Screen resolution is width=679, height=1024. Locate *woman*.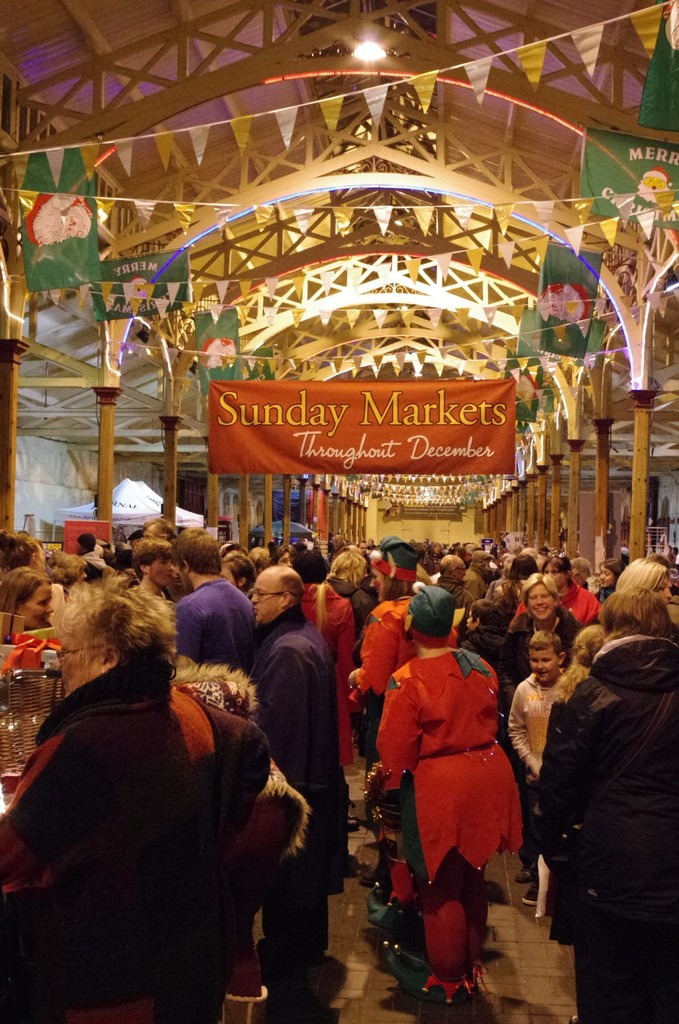
locate(359, 591, 525, 1000).
